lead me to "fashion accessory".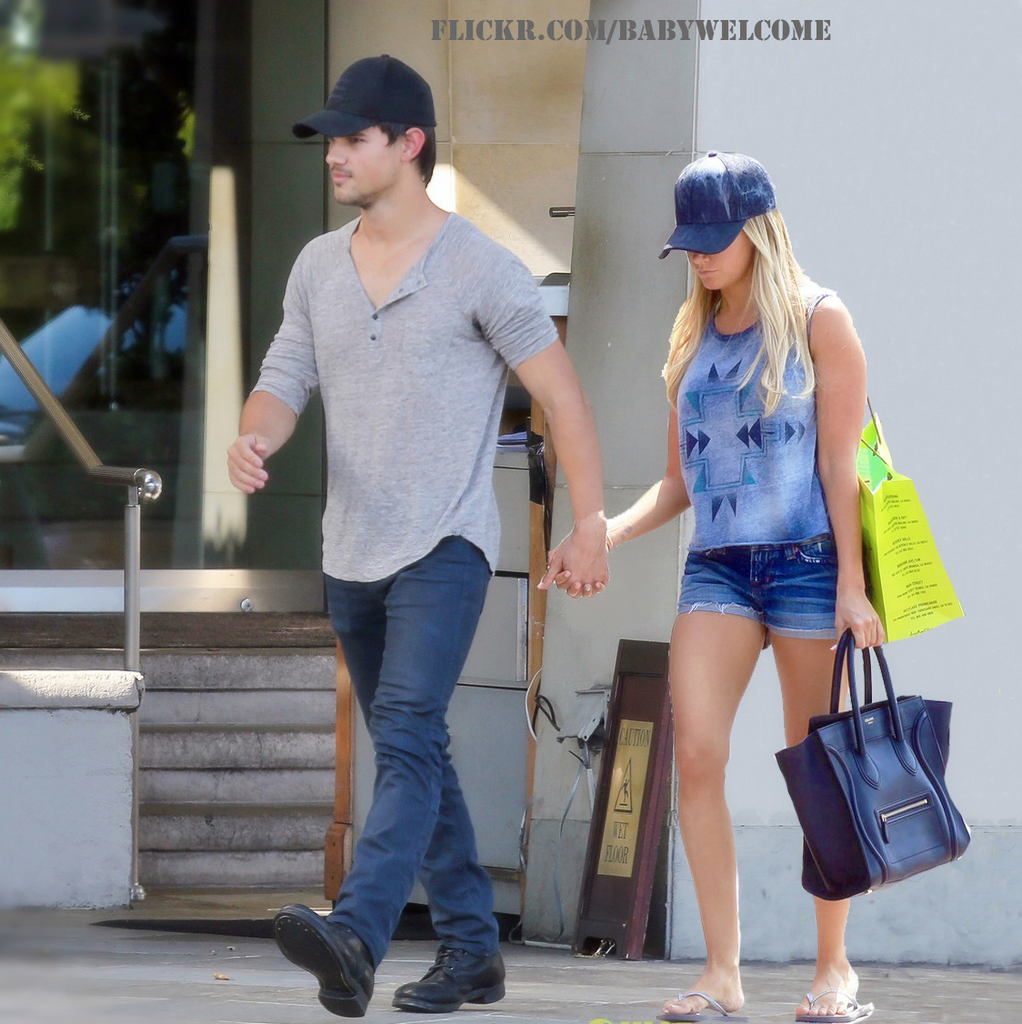
Lead to select_region(268, 906, 377, 1019).
